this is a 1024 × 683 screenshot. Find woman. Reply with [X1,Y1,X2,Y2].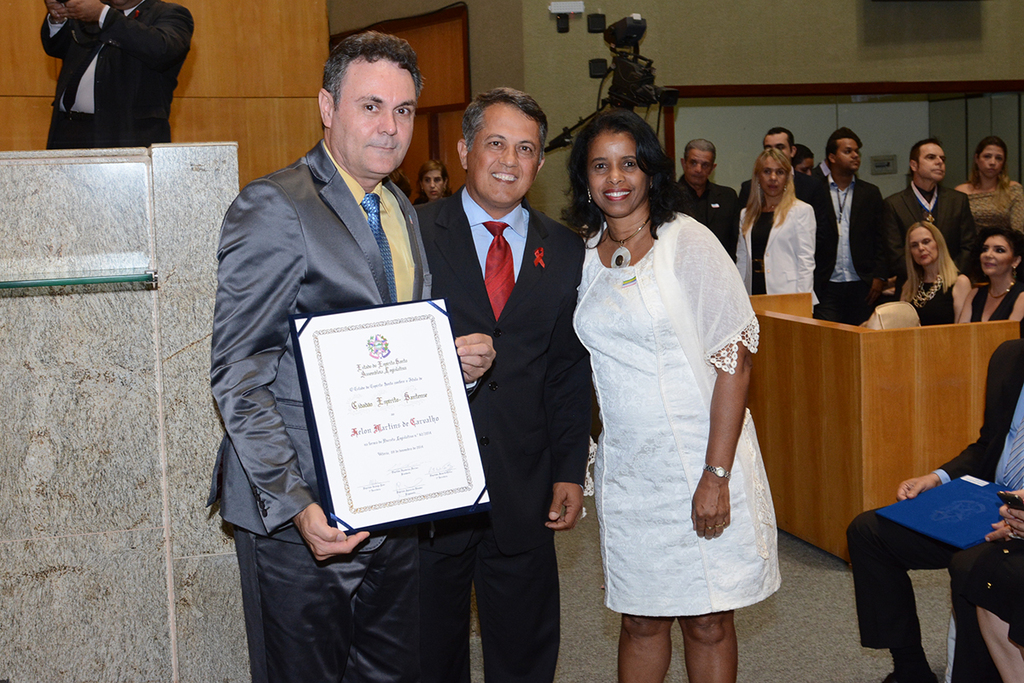
[569,117,789,678].
